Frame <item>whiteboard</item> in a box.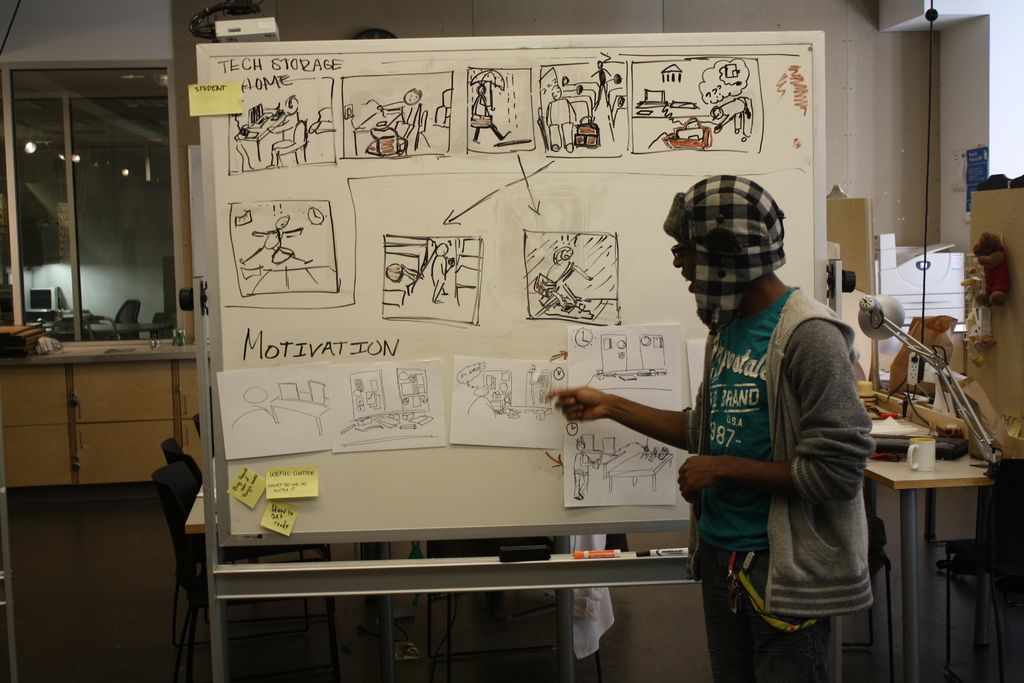
Rect(189, 31, 826, 550).
